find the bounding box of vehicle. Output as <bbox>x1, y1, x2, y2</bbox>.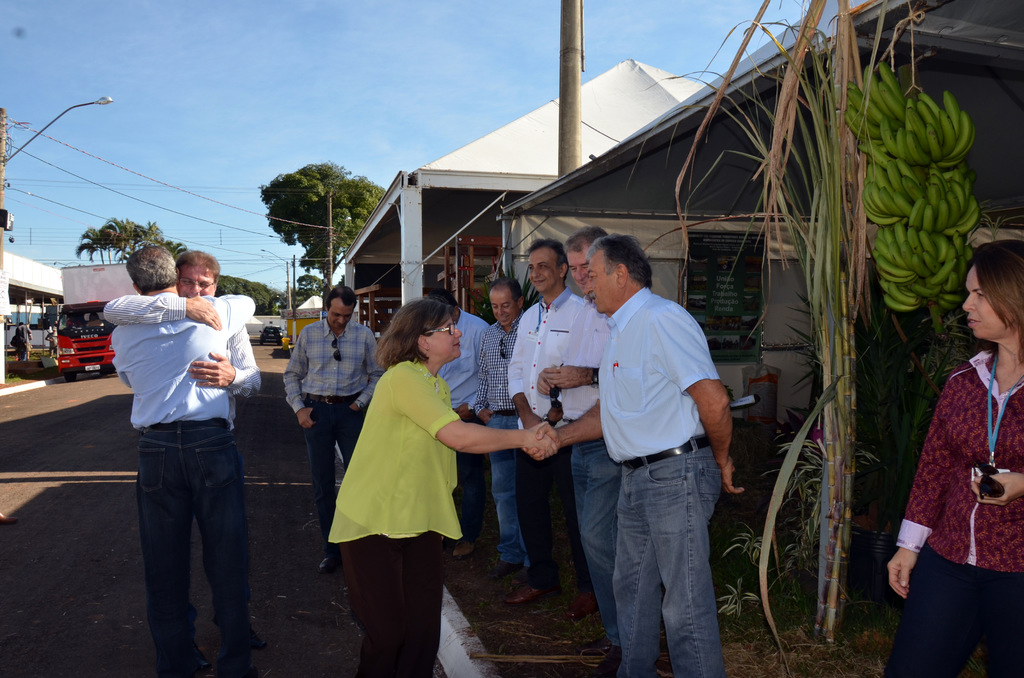
<bbox>259, 326, 284, 347</bbox>.
